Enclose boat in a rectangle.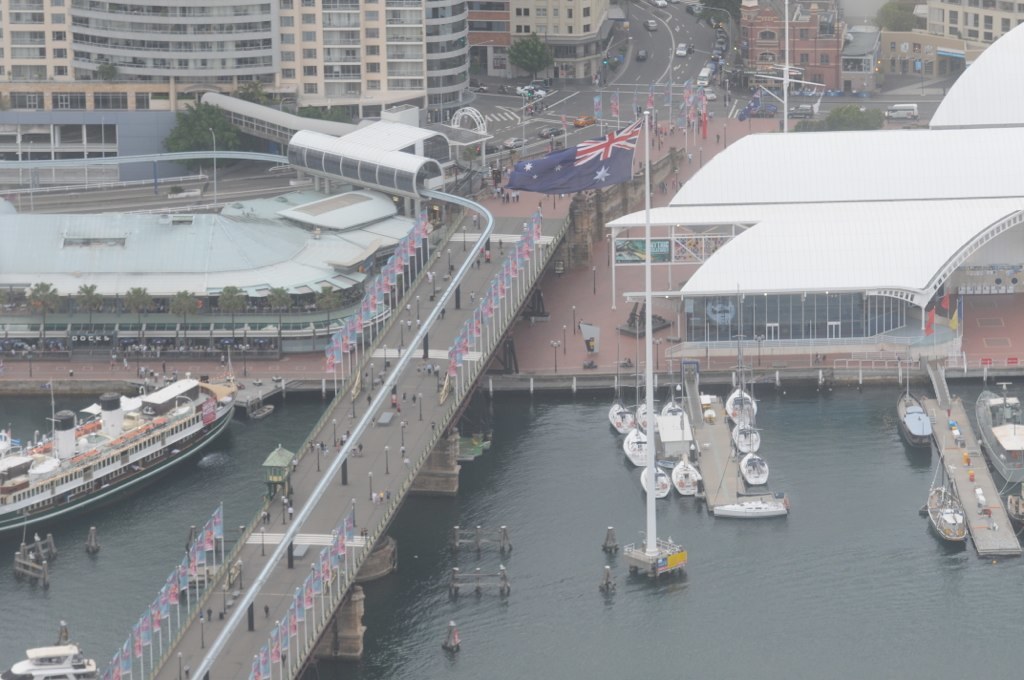
rect(7, 365, 239, 506).
